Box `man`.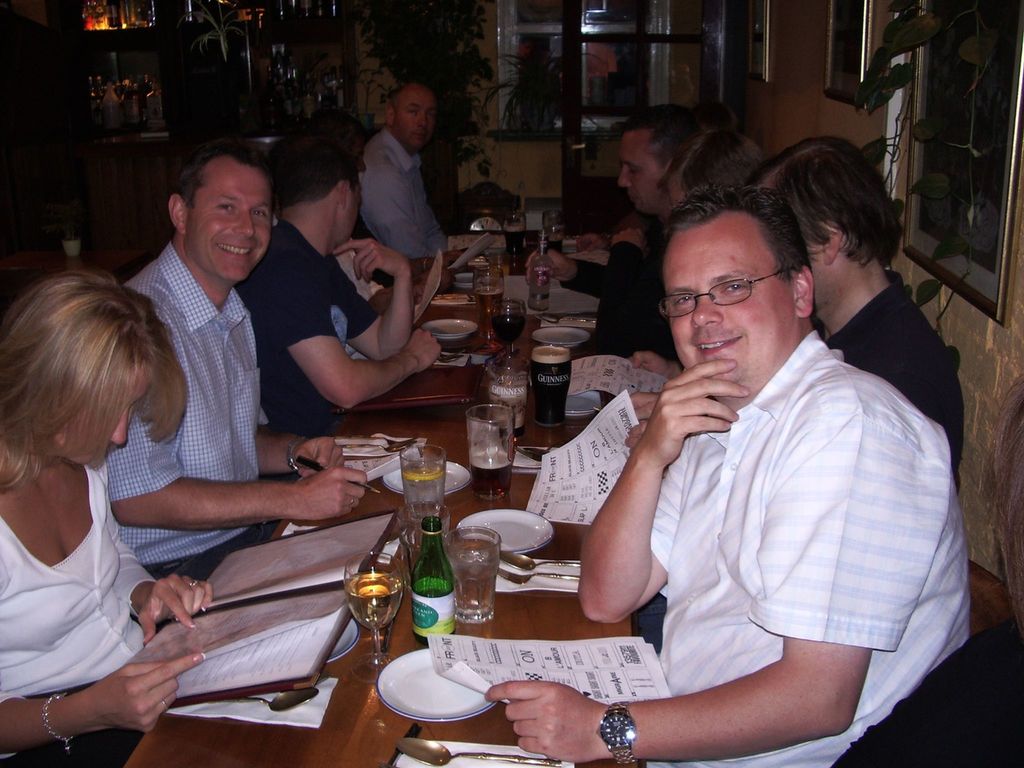
<box>228,140,440,427</box>.
